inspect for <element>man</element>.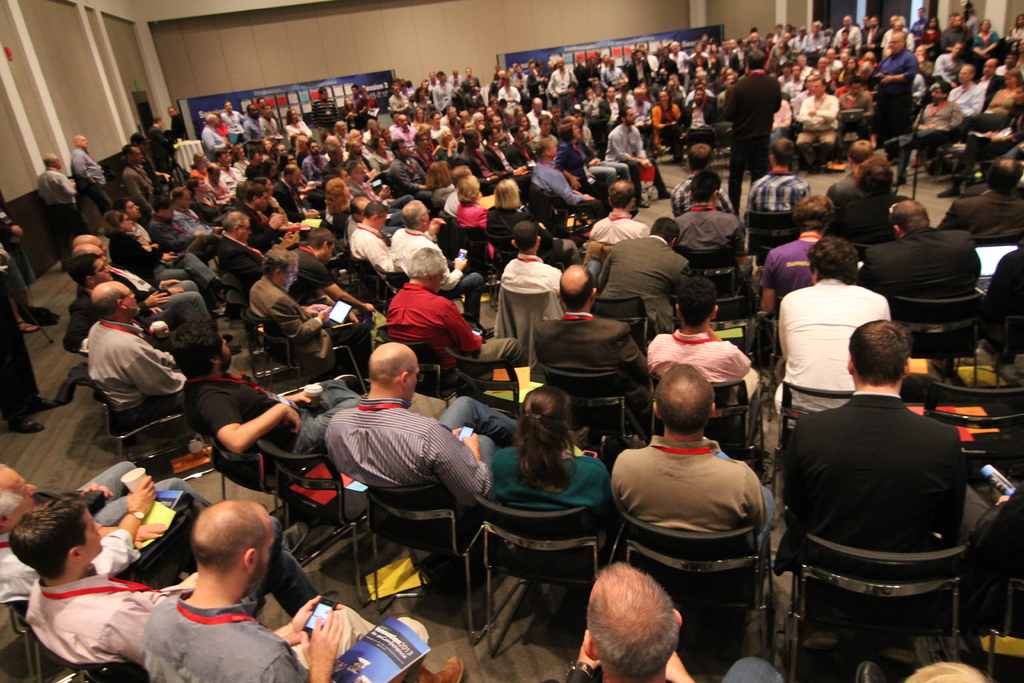
Inspection: {"left": 511, "top": 72, "right": 526, "bottom": 101}.
